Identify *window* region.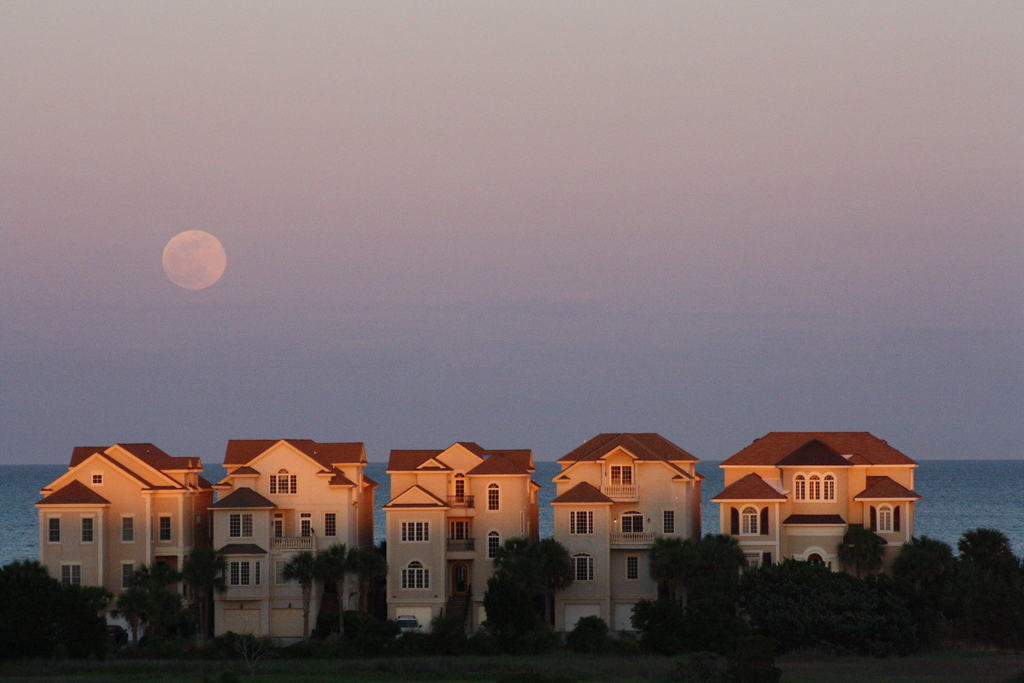
Region: box(295, 563, 307, 584).
